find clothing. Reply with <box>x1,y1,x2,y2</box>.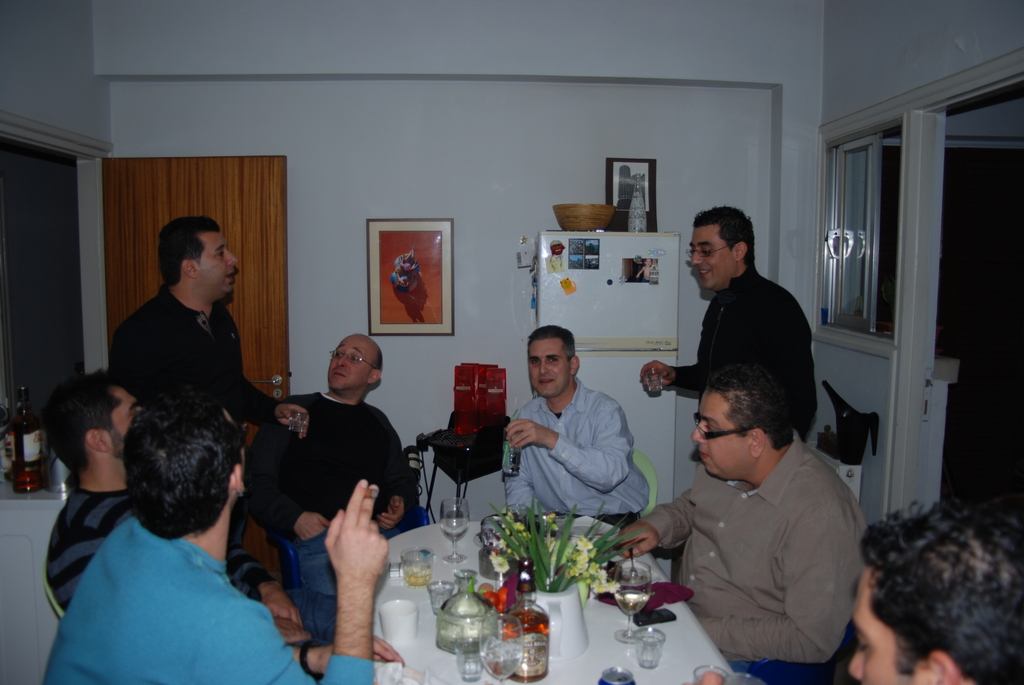
<box>35,485,281,647</box>.
